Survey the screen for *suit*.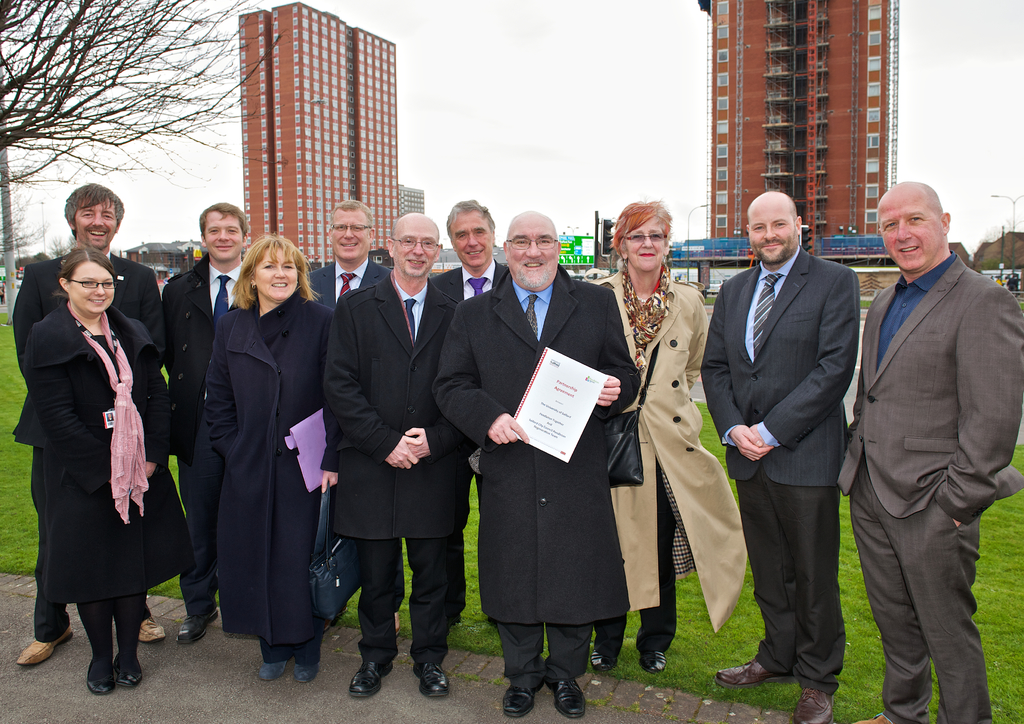
Survey found: 9,247,166,645.
